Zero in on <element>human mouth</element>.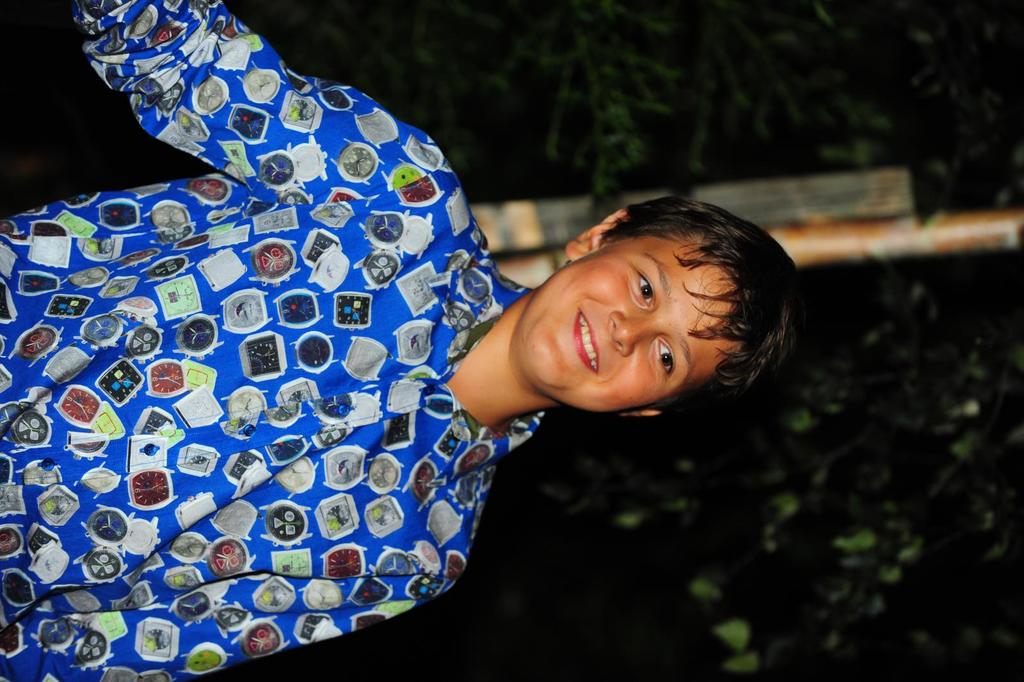
Zeroed in: (x1=575, y1=311, x2=600, y2=377).
